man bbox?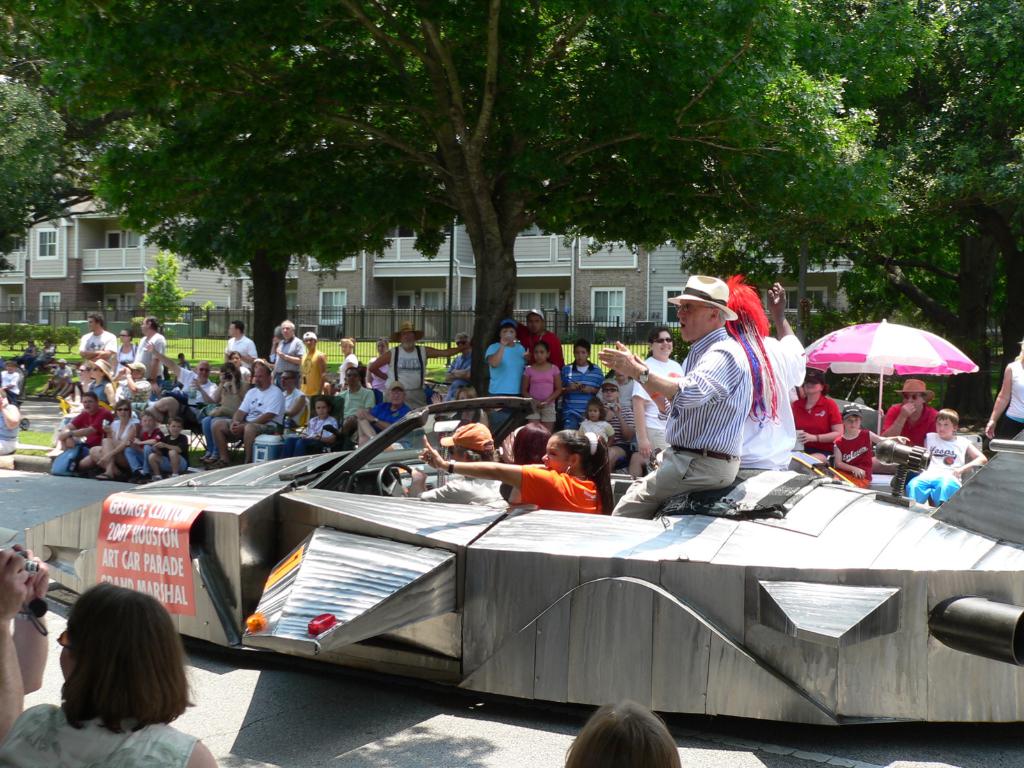
box(513, 305, 563, 375)
